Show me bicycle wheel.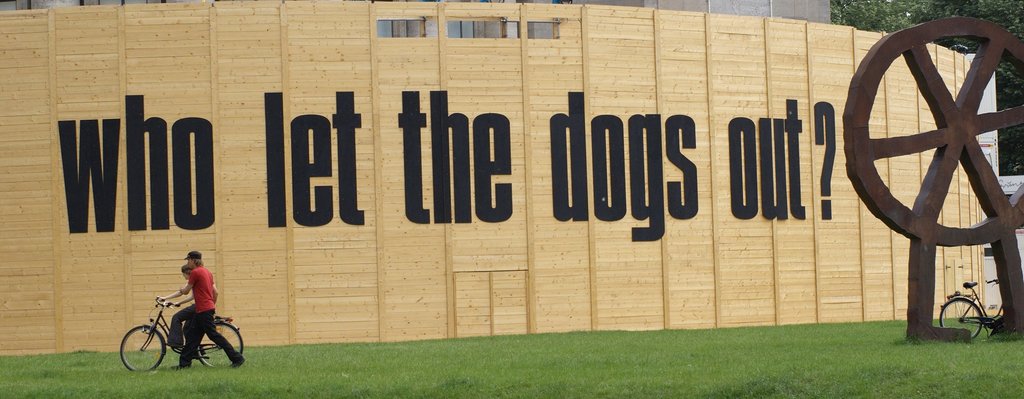
bicycle wheel is here: BBox(120, 322, 172, 372).
